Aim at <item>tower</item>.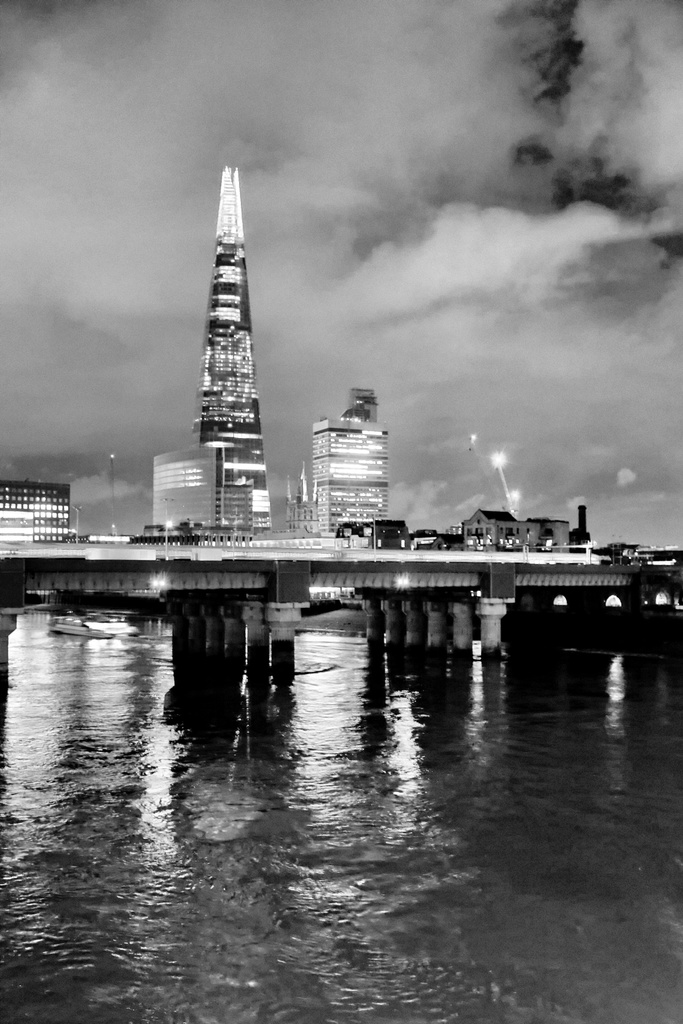
Aimed at {"left": 197, "top": 159, "right": 270, "bottom": 530}.
